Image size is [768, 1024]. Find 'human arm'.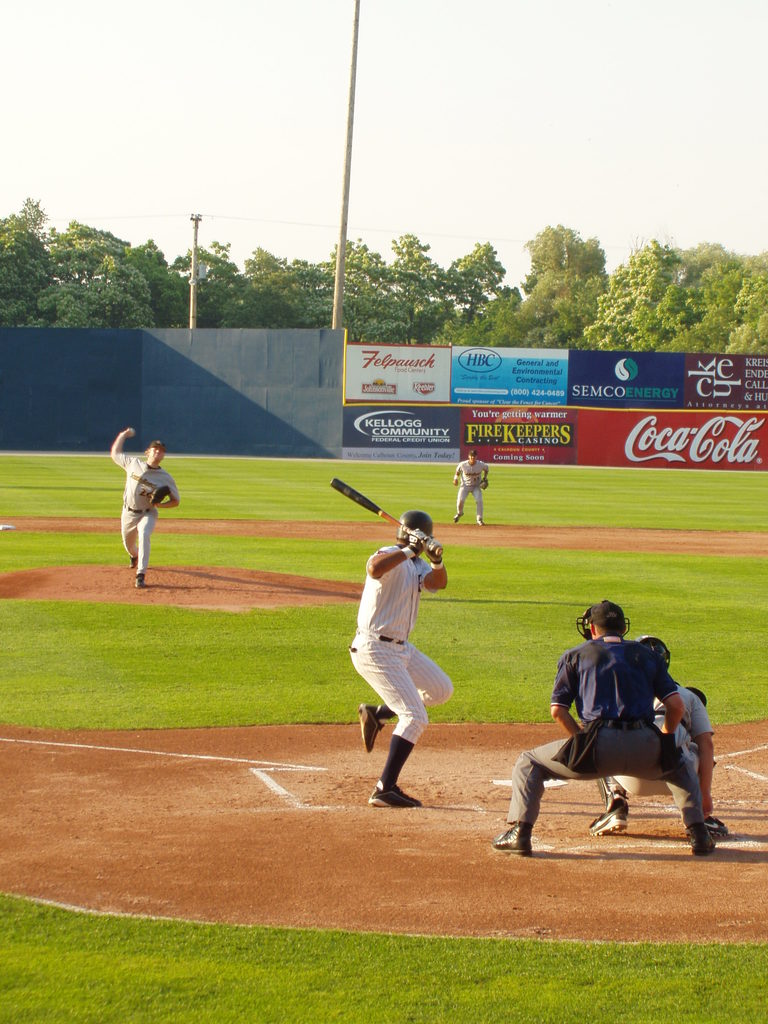
(479, 461, 492, 483).
